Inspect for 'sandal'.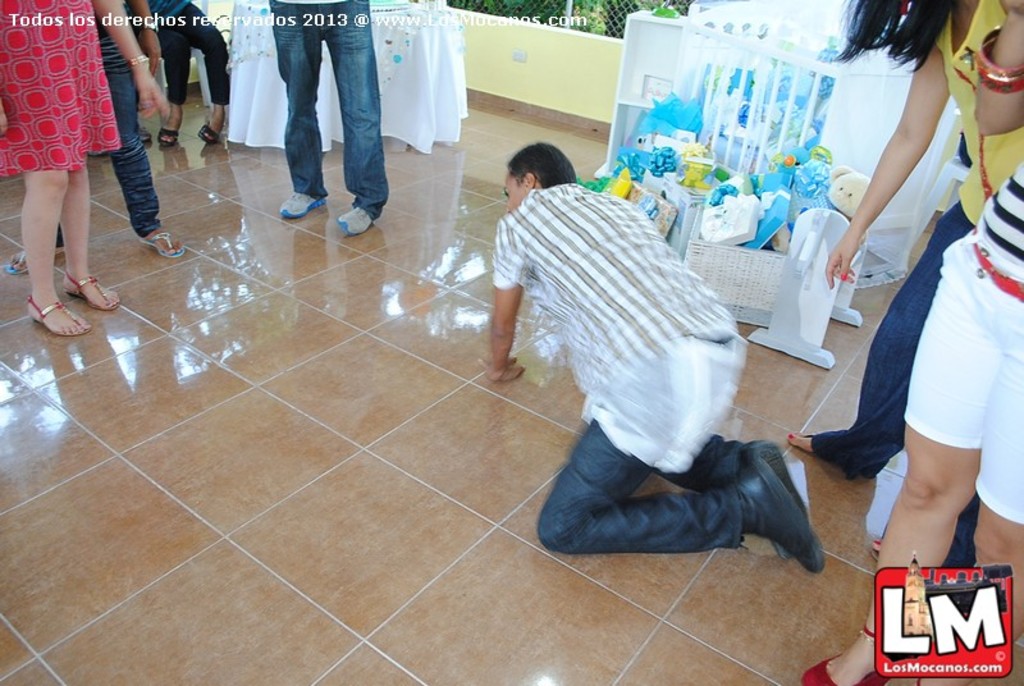
Inspection: region(783, 422, 878, 480).
